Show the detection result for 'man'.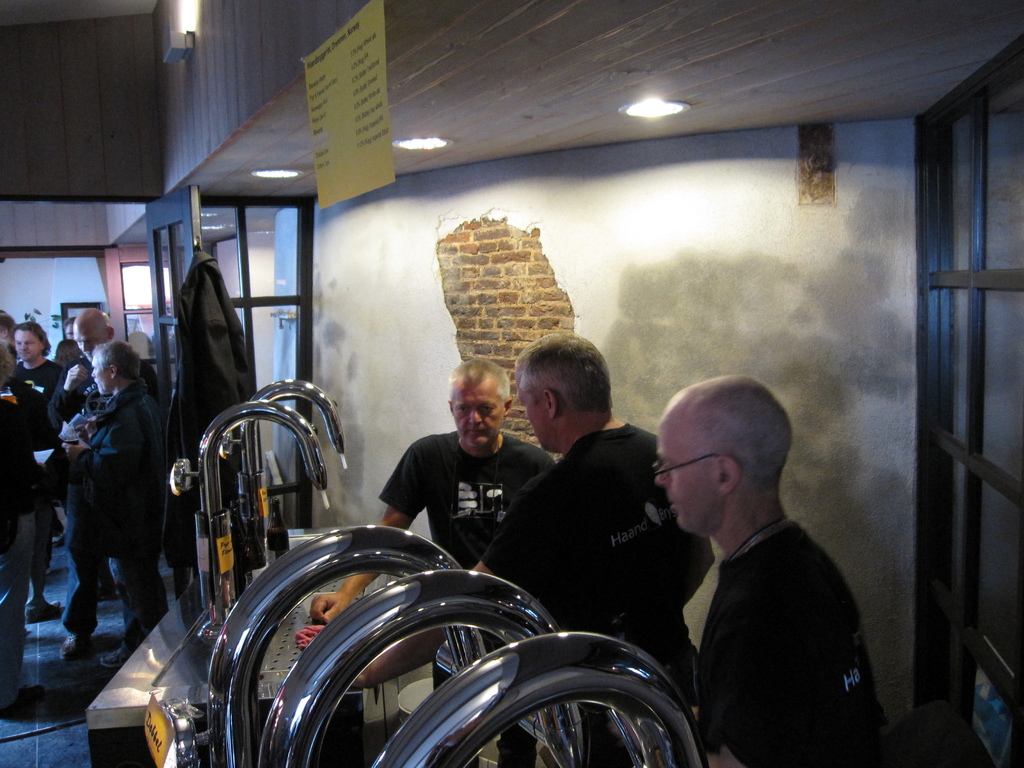
(x1=660, y1=373, x2=880, y2=767).
